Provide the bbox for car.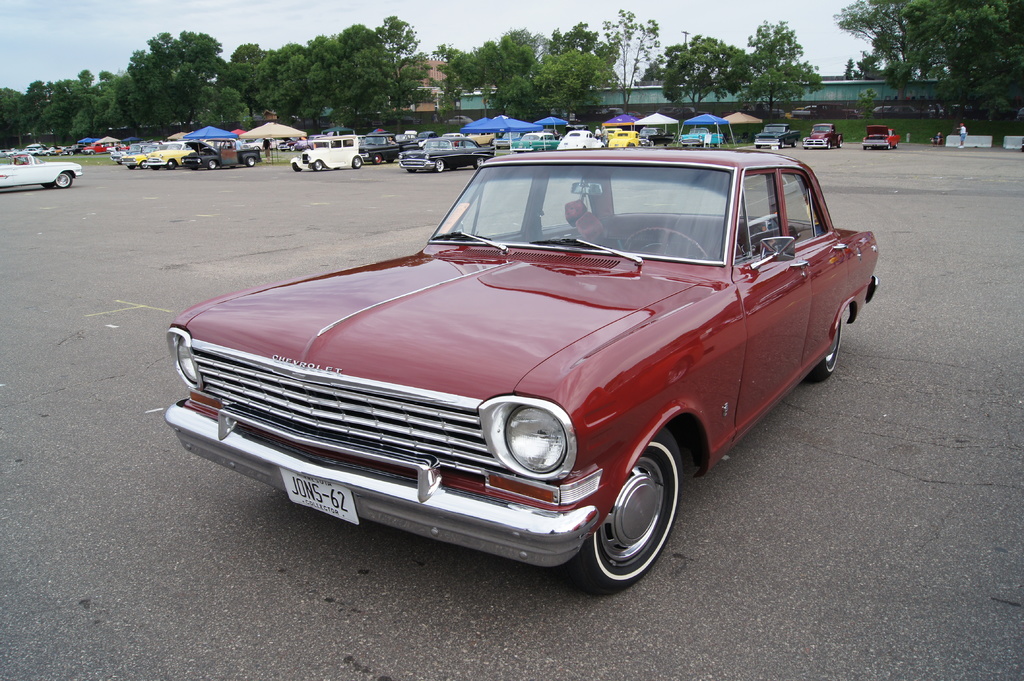
bbox=[287, 141, 367, 169].
